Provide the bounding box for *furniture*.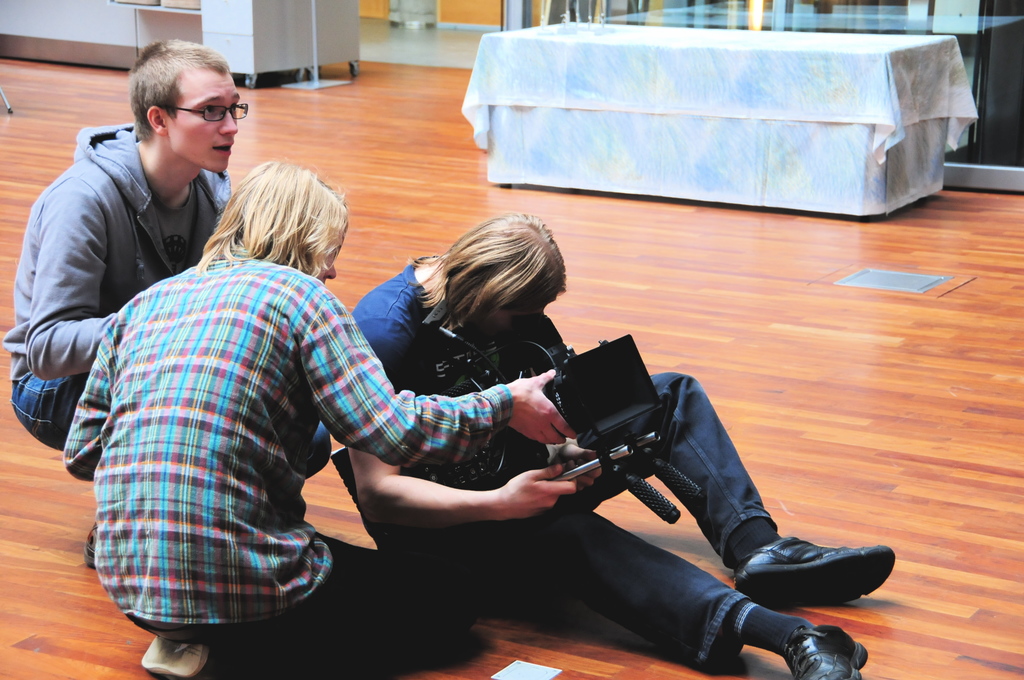
select_region(480, 22, 959, 214).
